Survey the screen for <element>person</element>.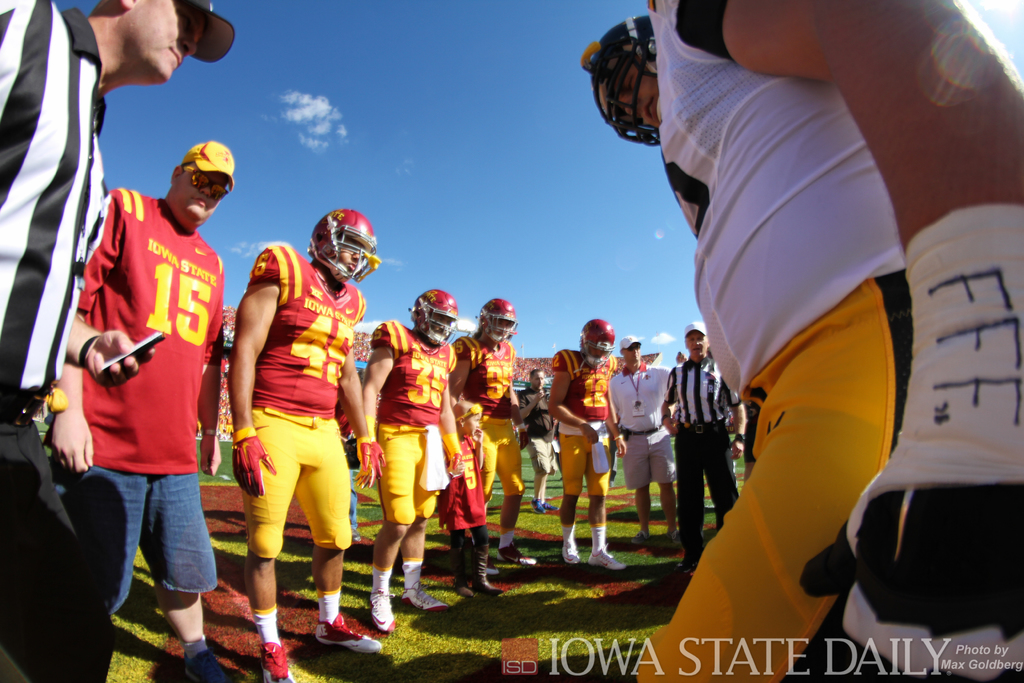
Survey found: box=[607, 331, 688, 545].
